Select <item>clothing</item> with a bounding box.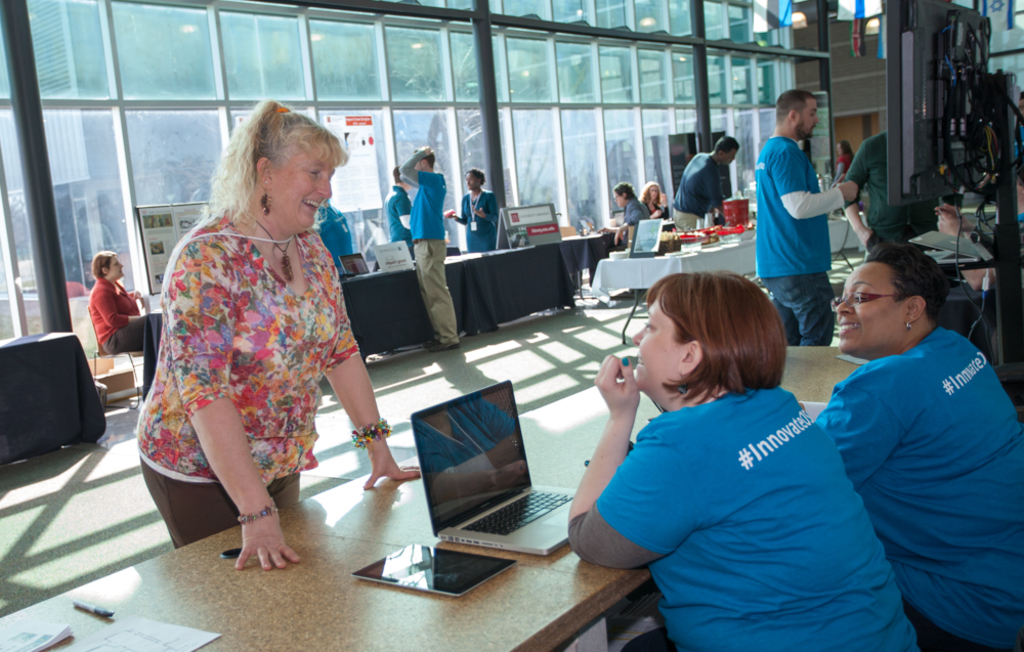
rect(316, 203, 349, 278).
